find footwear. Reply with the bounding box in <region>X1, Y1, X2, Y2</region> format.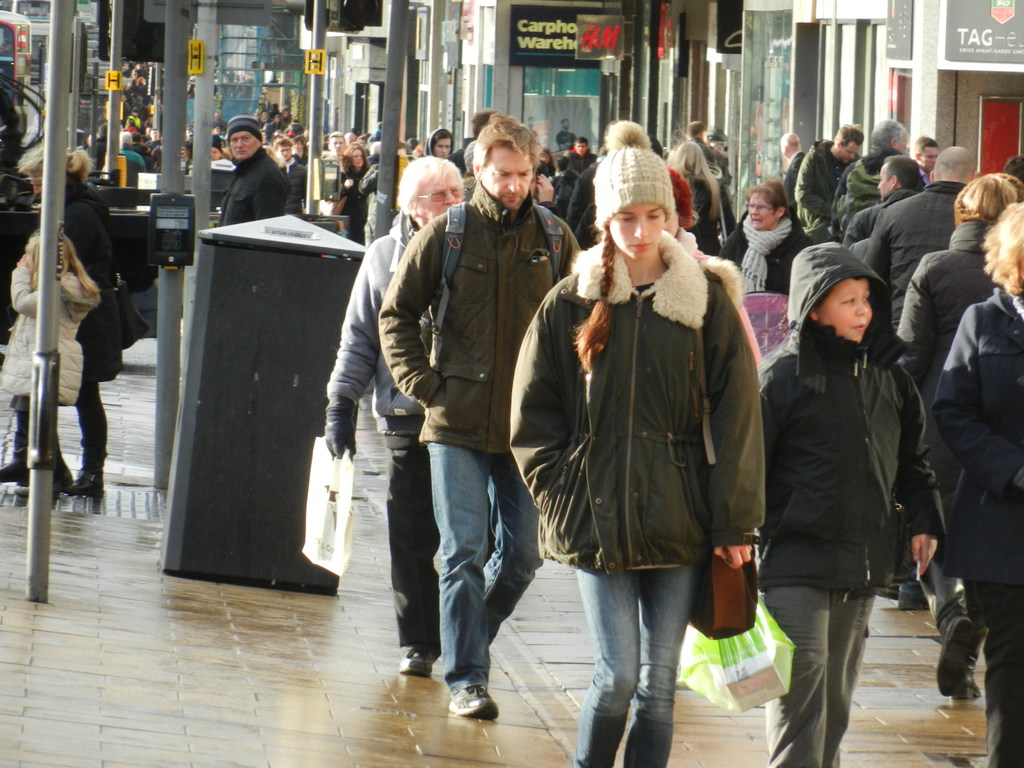
<region>446, 680, 499, 720</region>.
